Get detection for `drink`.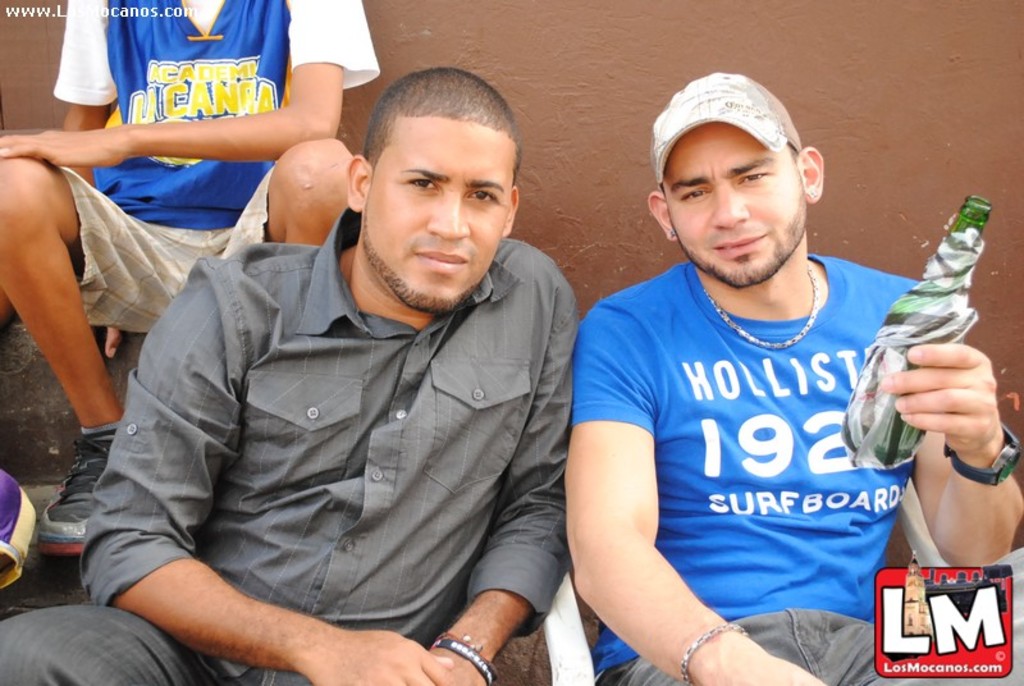
Detection: bbox=(840, 188, 991, 463).
